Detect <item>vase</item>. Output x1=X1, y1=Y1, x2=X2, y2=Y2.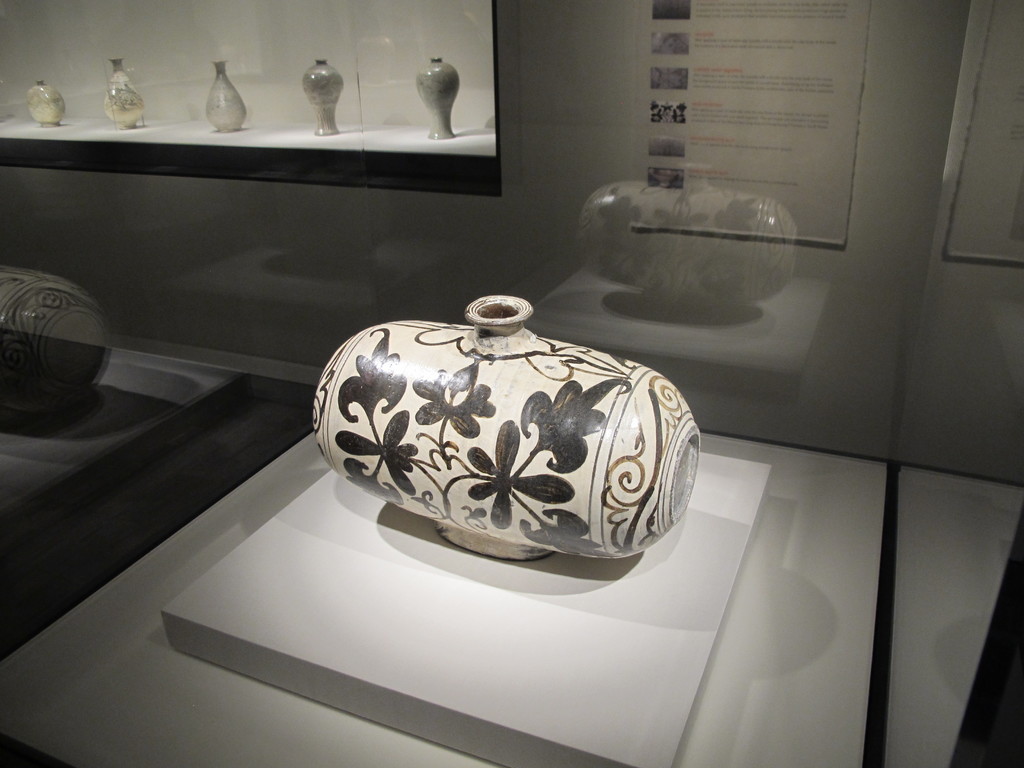
x1=100, y1=60, x2=148, y2=126.
